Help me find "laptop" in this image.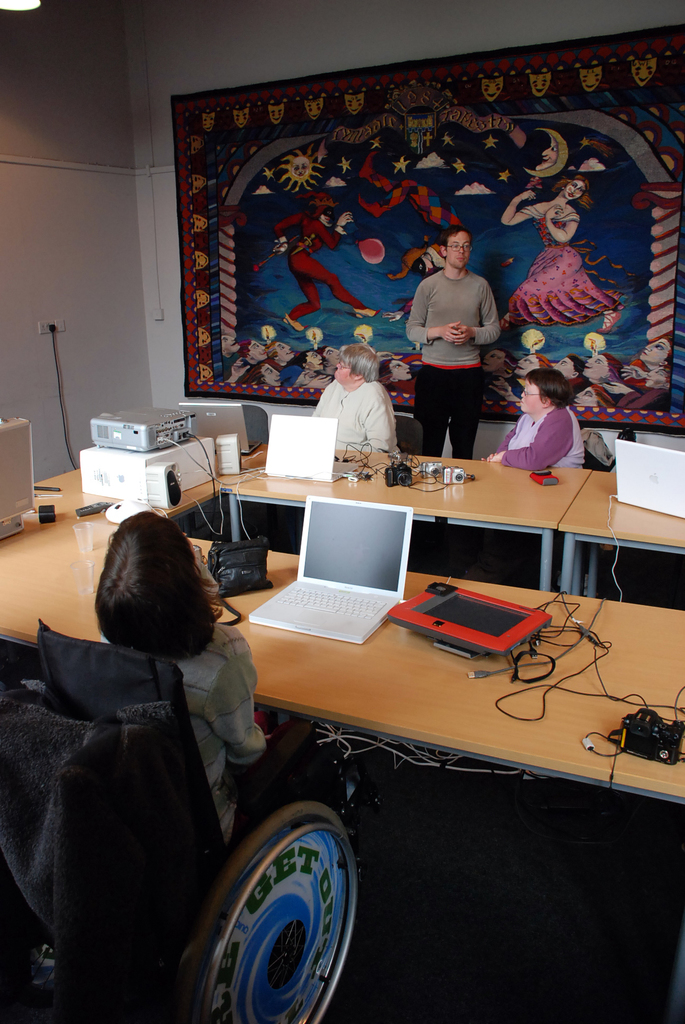
Found it: [x1=273, y1=467, x2=424, y2=653].
